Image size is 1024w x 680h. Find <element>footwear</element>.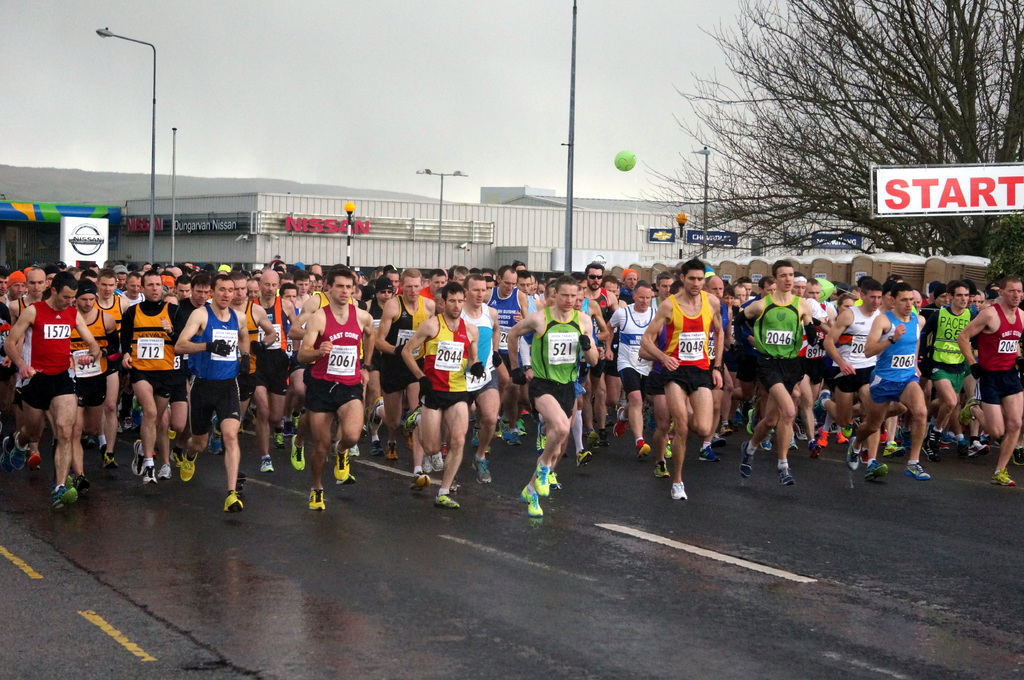
pyautogui.locateOnScreen(899, 429, 913, 448).
